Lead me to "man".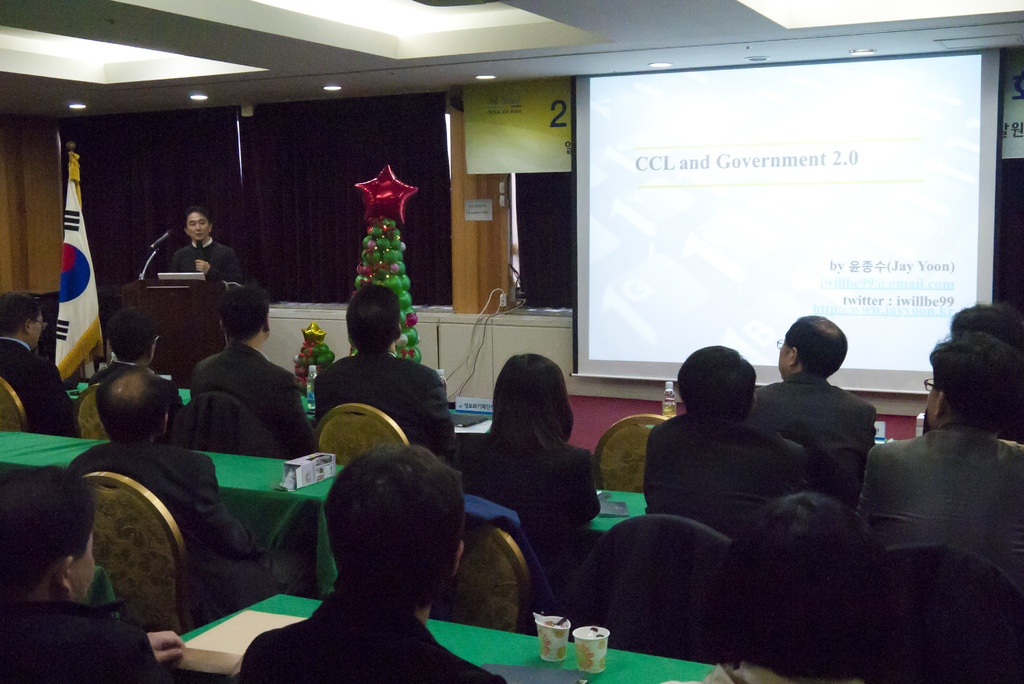
Lead to [left=0, top=285, right=84, bottom=436].
